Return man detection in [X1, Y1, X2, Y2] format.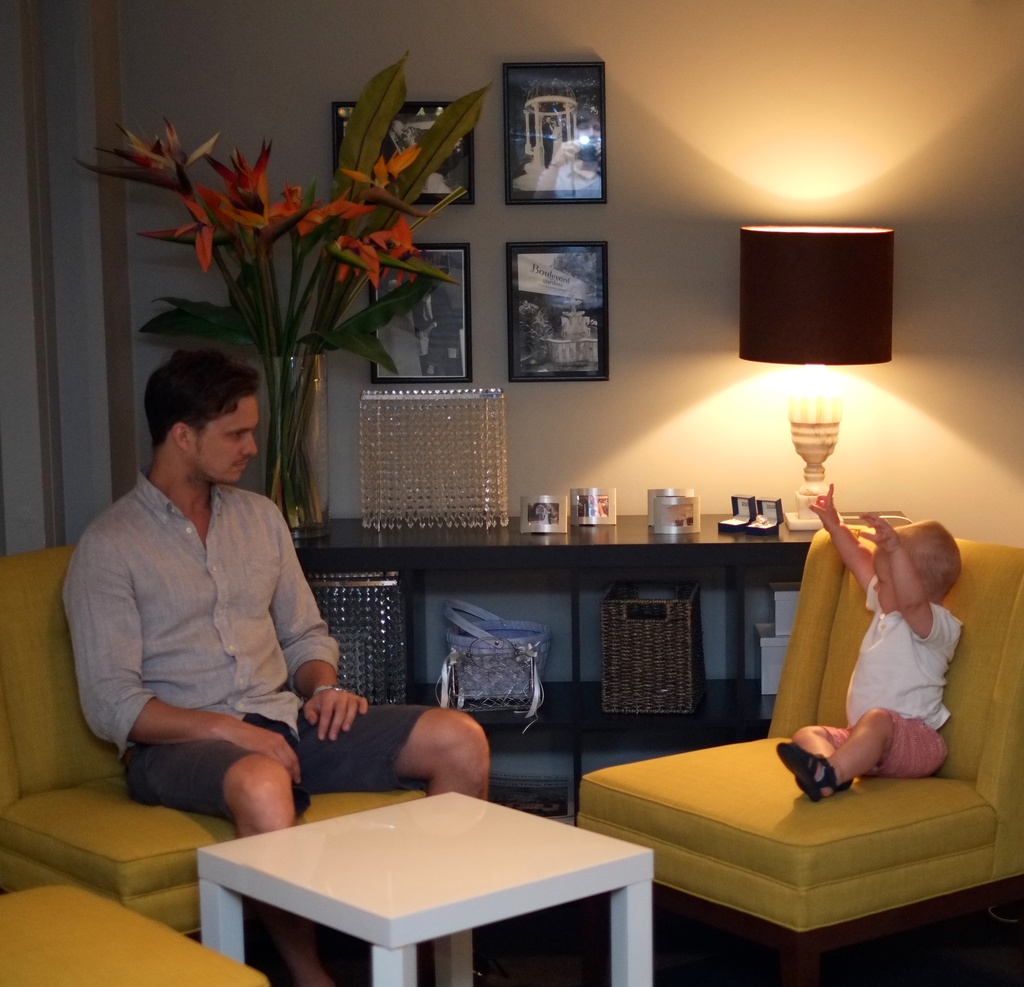
[65, 349, 485, 986].
